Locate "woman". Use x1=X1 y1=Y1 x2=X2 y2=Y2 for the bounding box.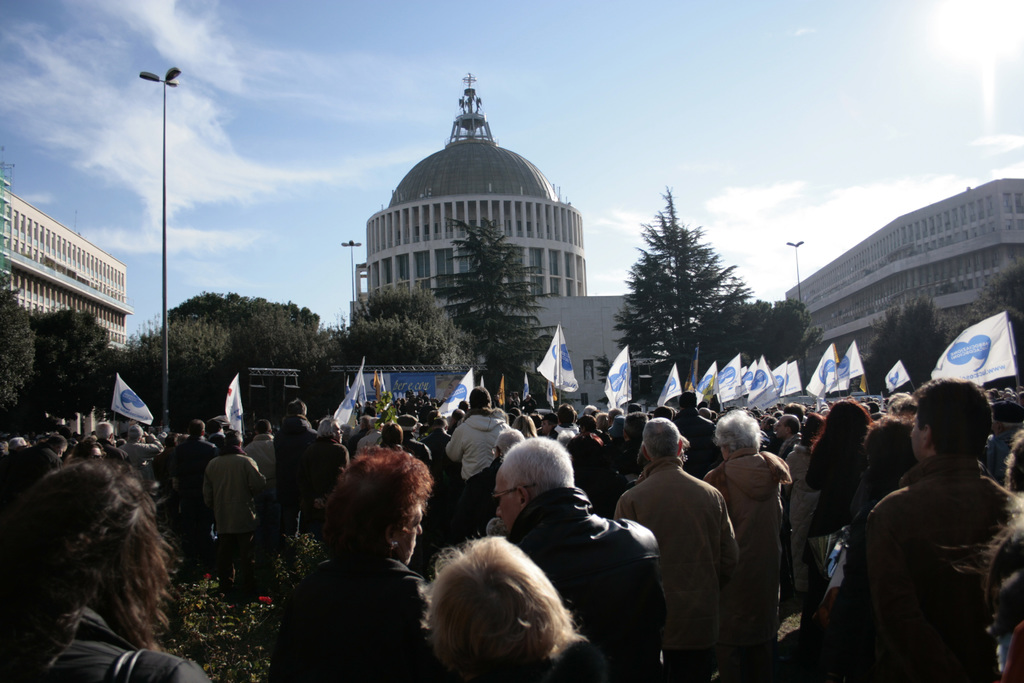
x1=705 y1=407 x2=792 y2=682.
